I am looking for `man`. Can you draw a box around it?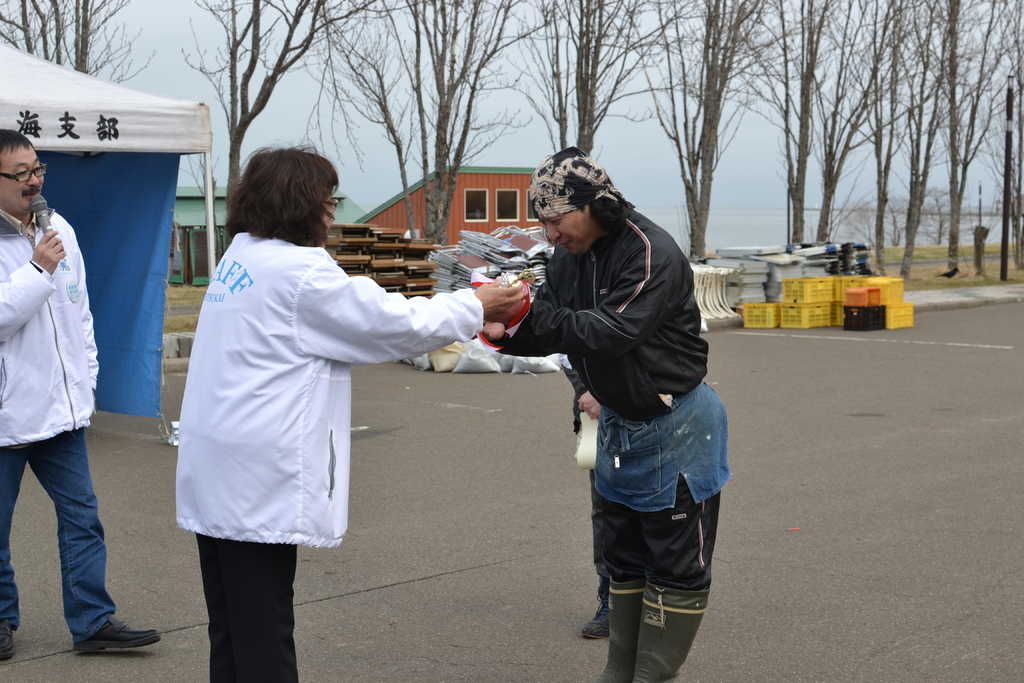
Sure, the bounding box is 528 157 737 679.
